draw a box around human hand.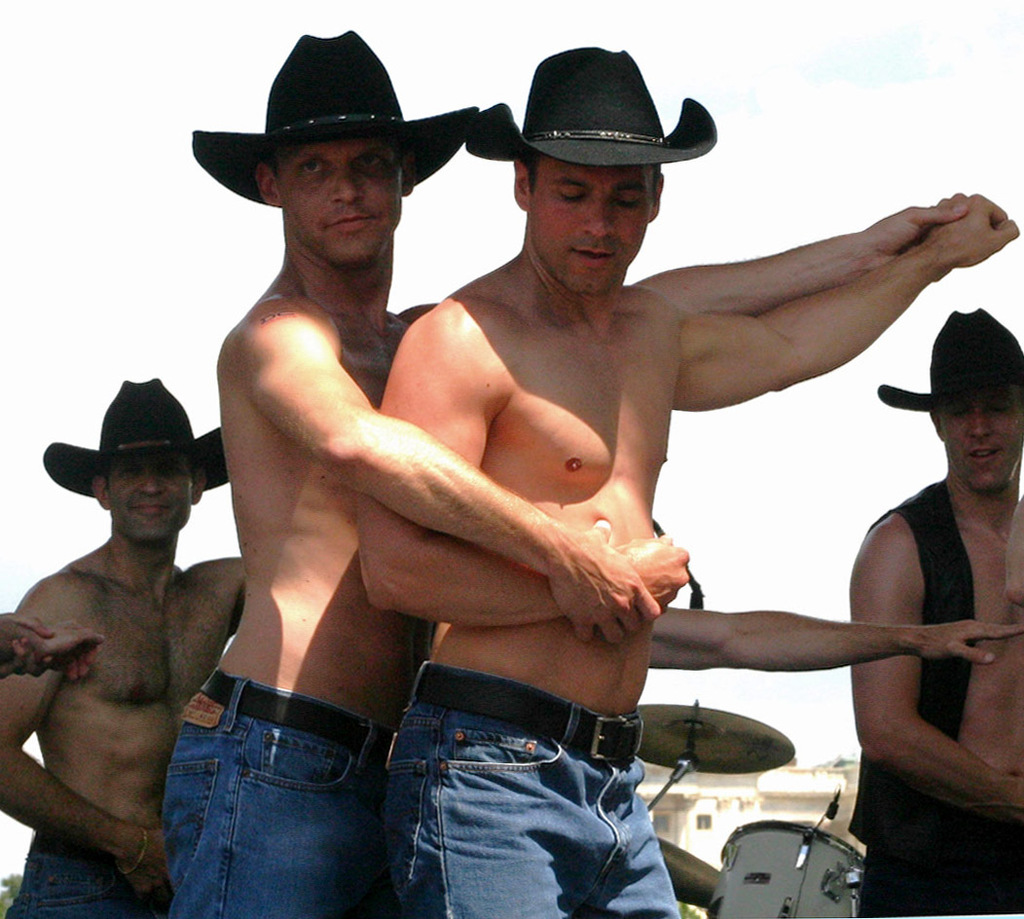
rect(552, 512, 659, 641).
